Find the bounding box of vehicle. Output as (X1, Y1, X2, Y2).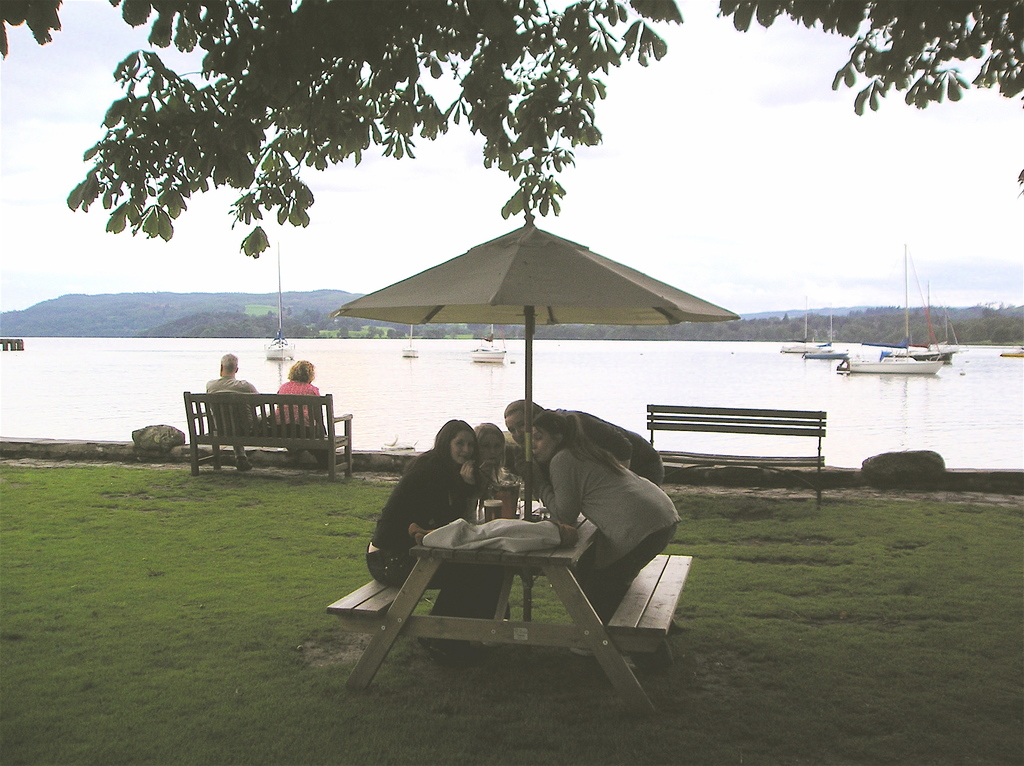
(470, 324, 507, 367).
